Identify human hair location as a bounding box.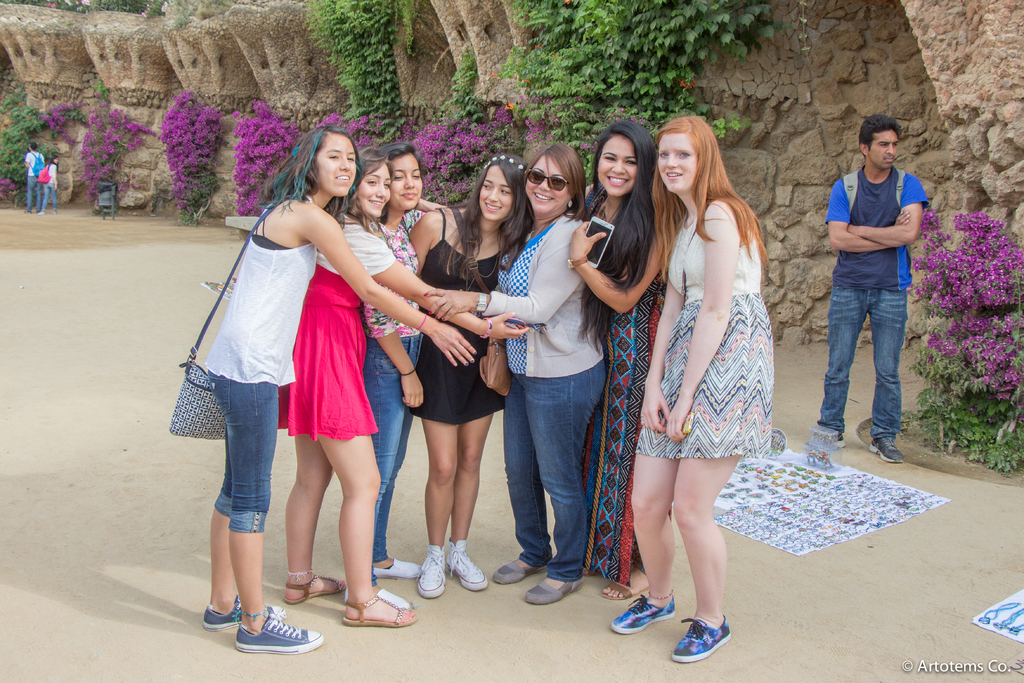
bbox(575, 121, 657, 353).
